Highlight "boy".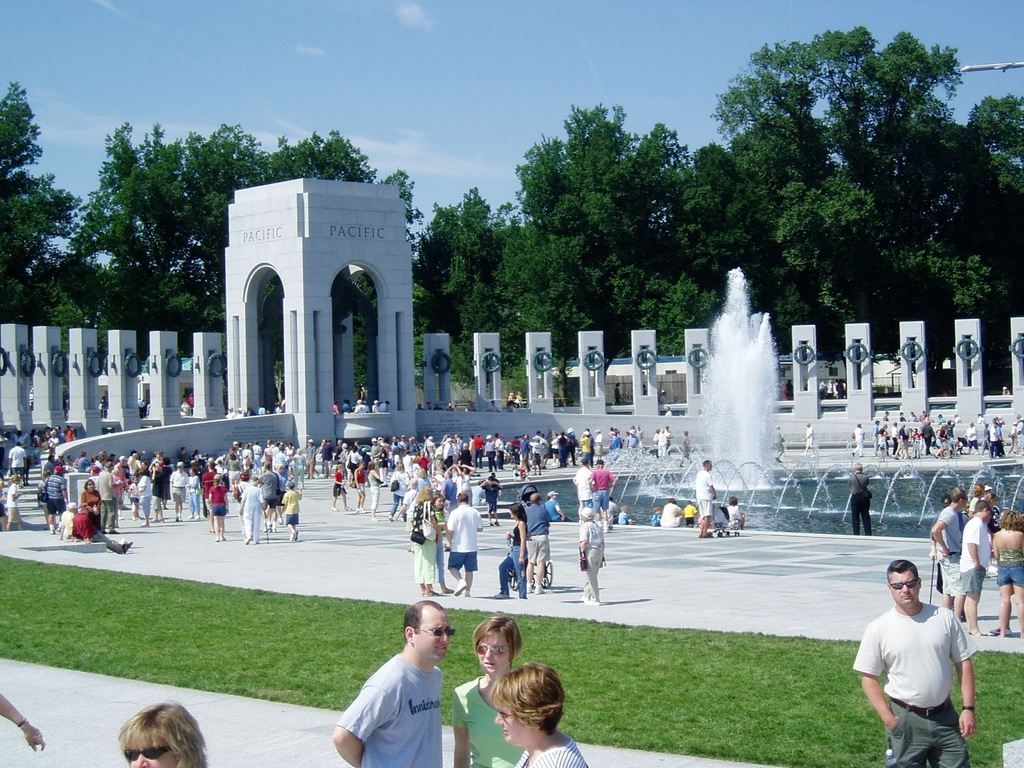
Highlighted region: detection(898, 408, 906, 421).
